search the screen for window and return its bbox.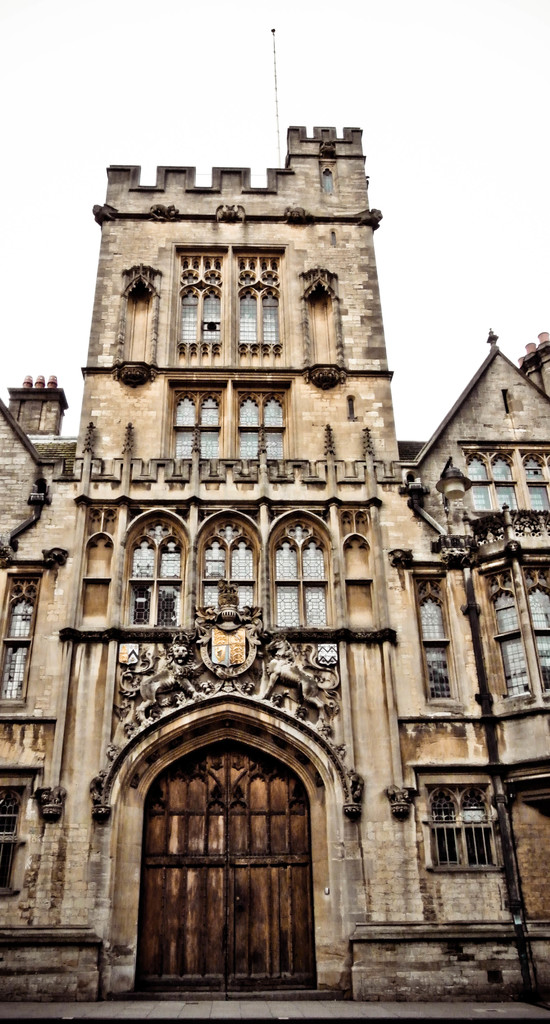
Found: (x1=131, y1=524, x2=183, y2=627).
